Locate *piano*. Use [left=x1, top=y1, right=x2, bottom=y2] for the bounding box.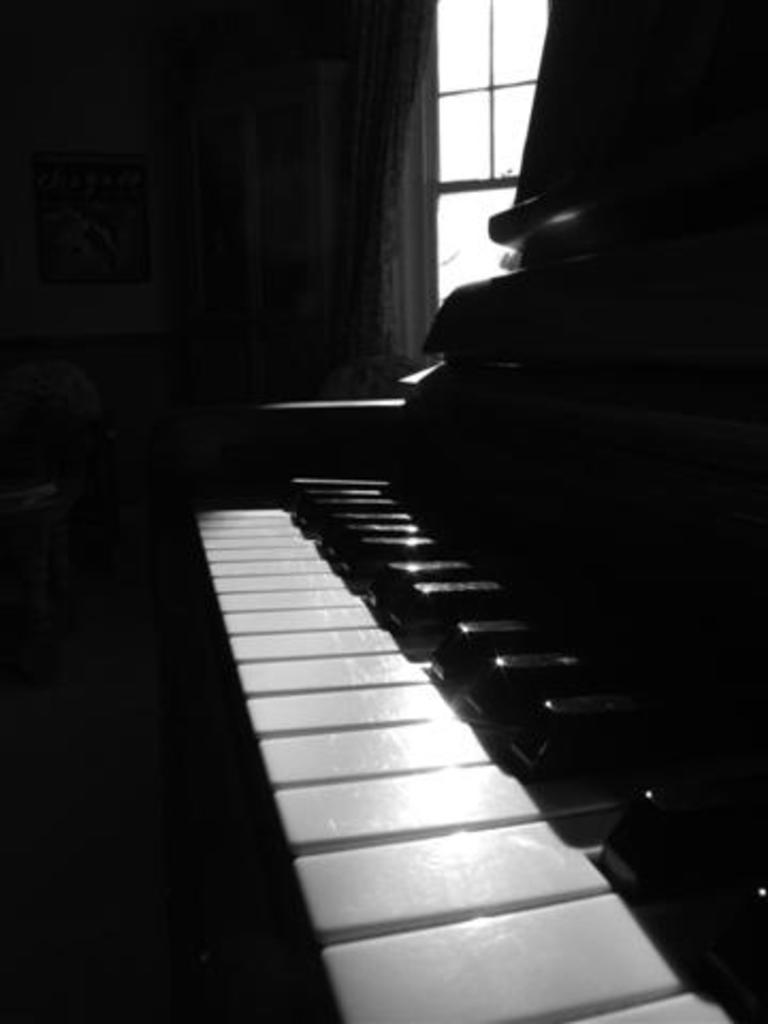
[left=194, top=0, right=766, bottom=1022].
